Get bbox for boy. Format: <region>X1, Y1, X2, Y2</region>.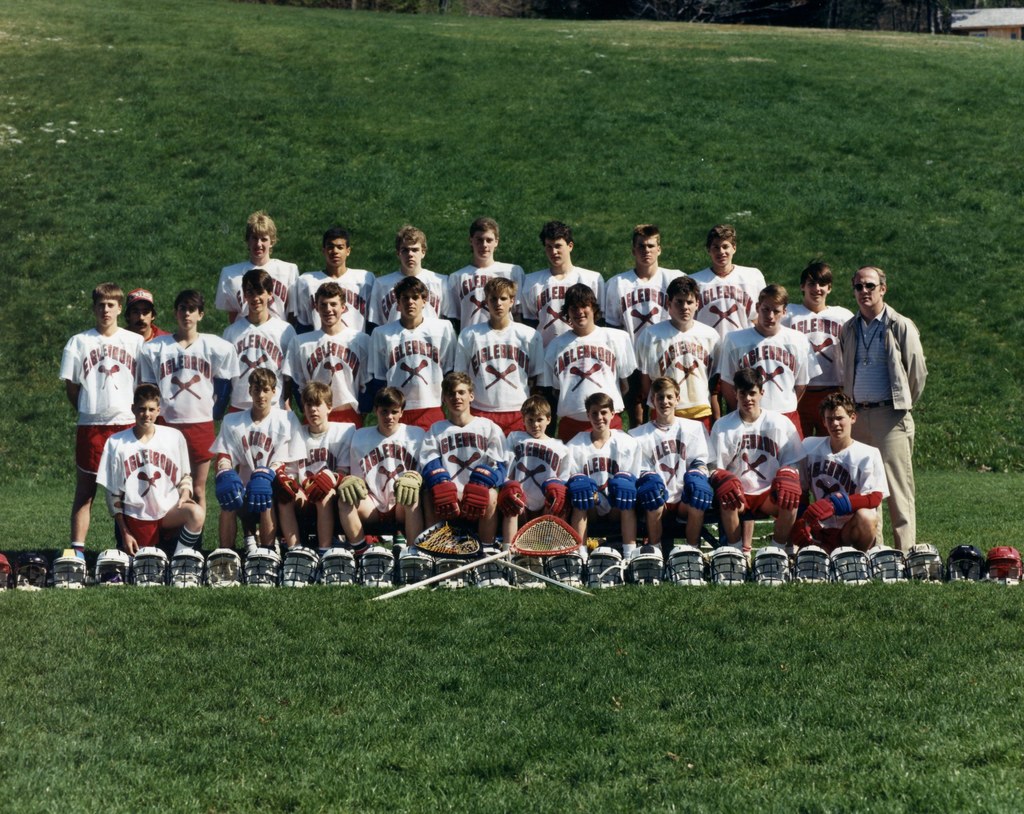
<region>777, 265, 857, 429</region>.
